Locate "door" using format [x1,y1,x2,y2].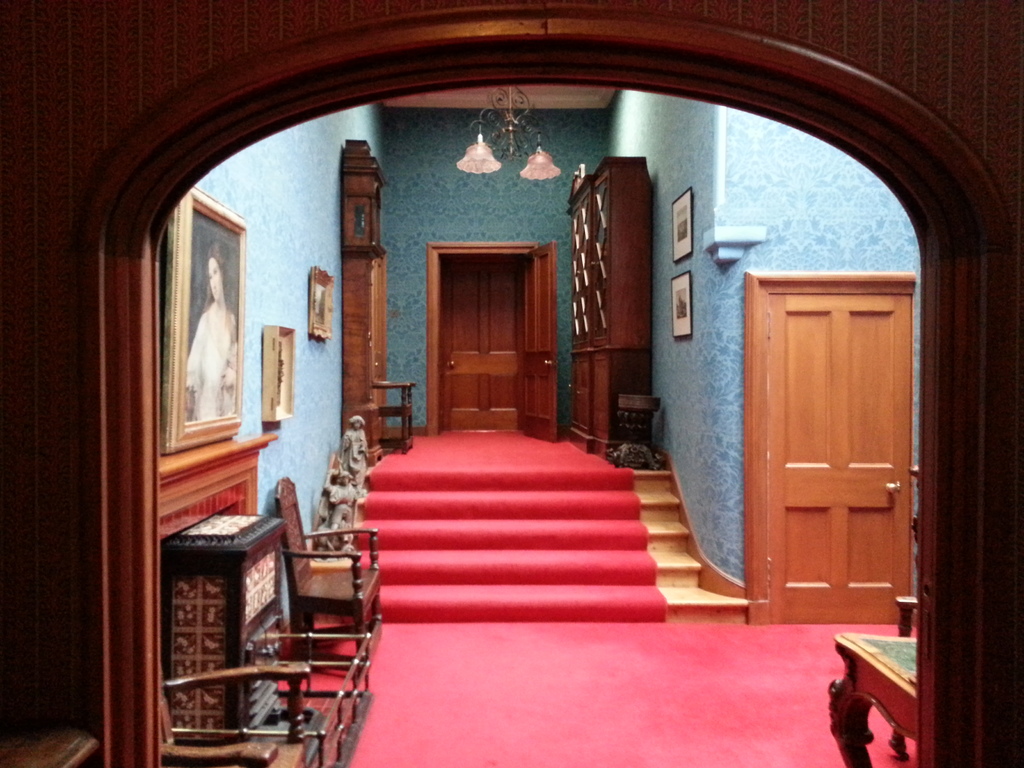
[442,262,535,435].
